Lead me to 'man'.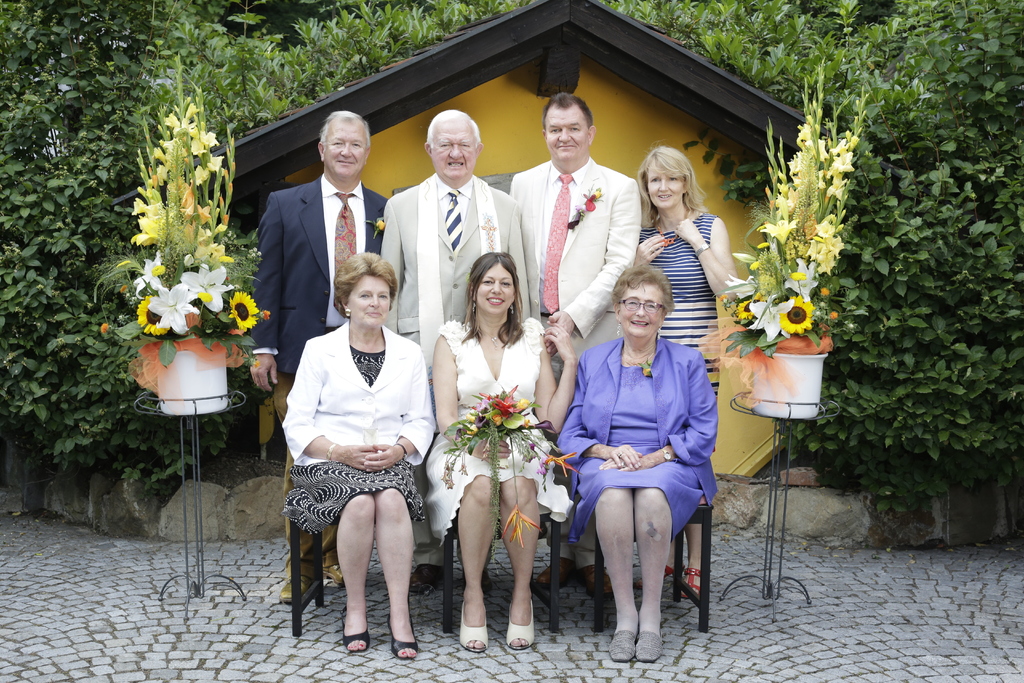
Lead to region(381, 111, 531, 594).
